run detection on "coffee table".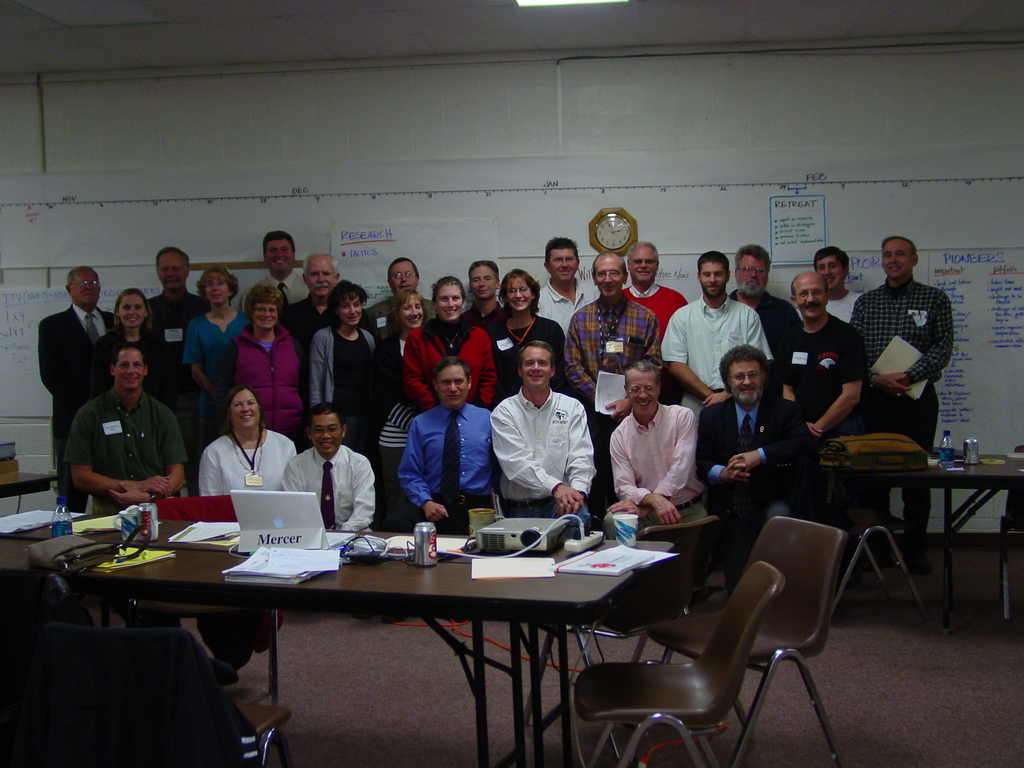
Result: (x1=5, y1=515, x2=677, y2=767).
